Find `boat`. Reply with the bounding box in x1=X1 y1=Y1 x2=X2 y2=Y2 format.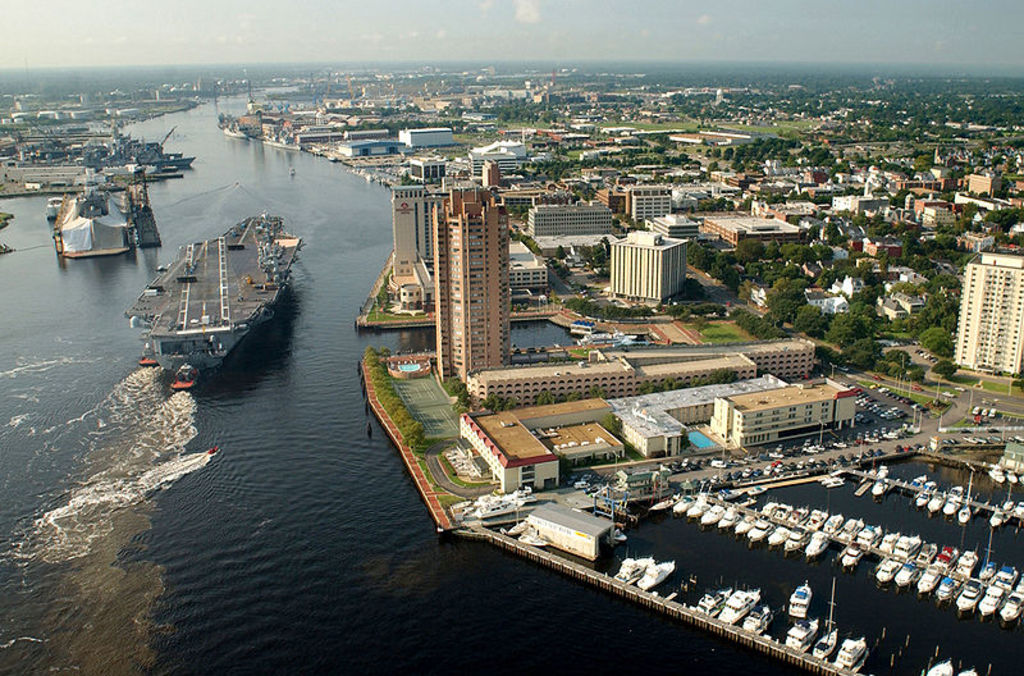
x1=739 y1=597 x2=772 y2=630.
